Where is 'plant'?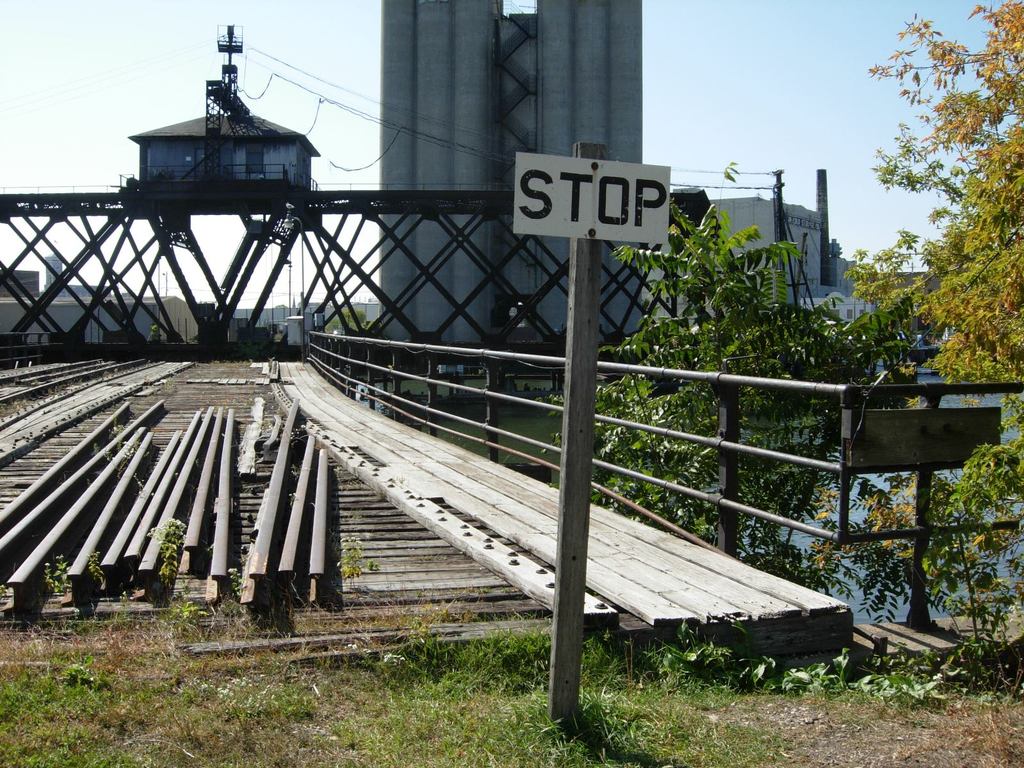
{"left": 36, "top": 556, "right": 68, "bottom": 606}.
